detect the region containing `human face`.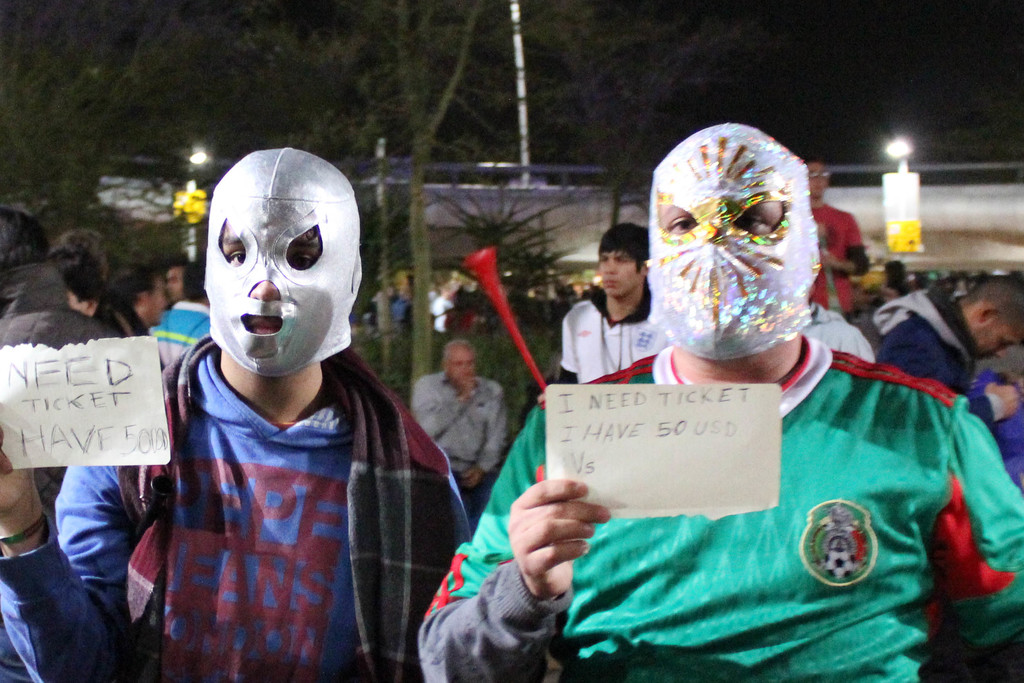
x1=595, y1=251, x2=639, y2=295.
